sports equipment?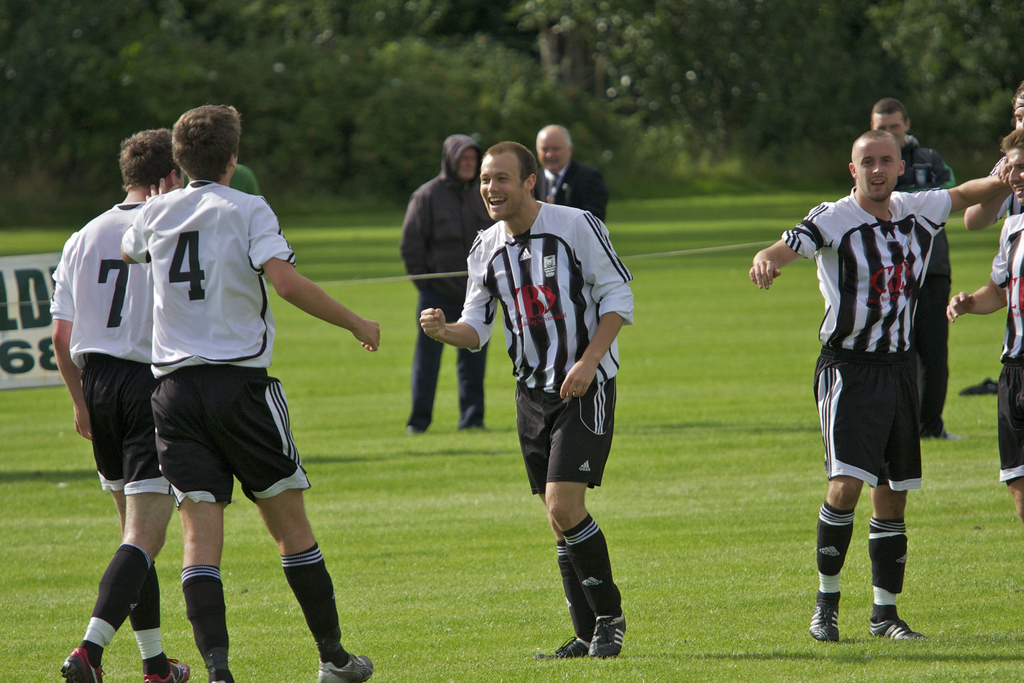
[584,614,627,658]
